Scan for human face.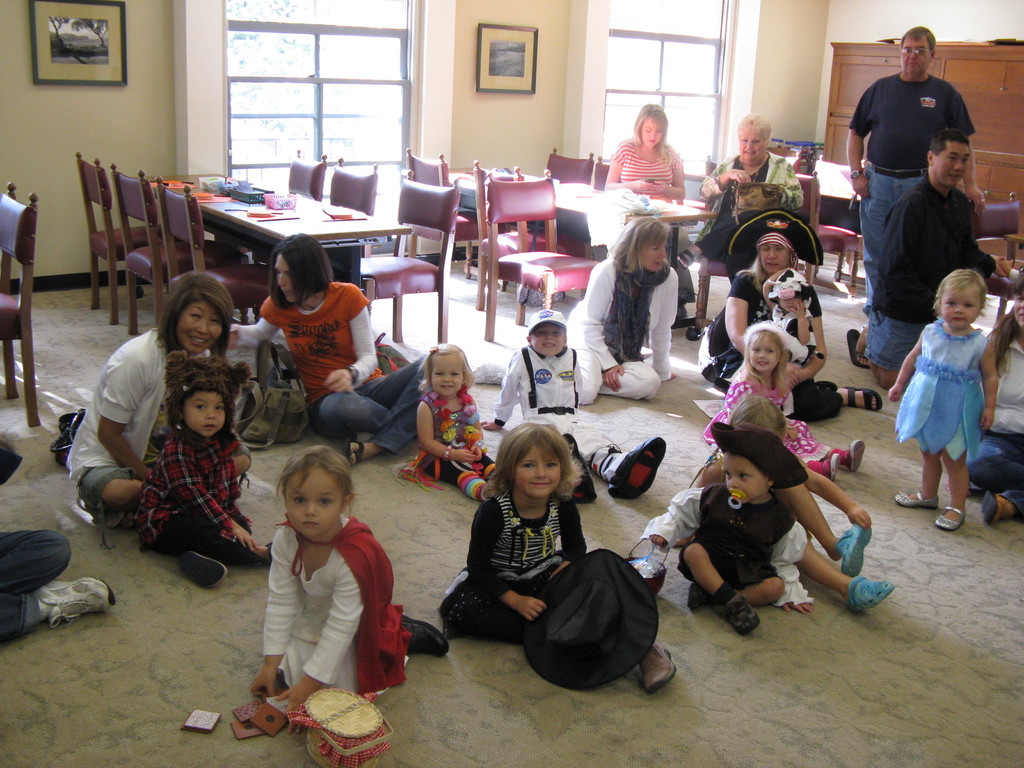
Scan result: x1=533 y1=326 x2=563 y2=352.
